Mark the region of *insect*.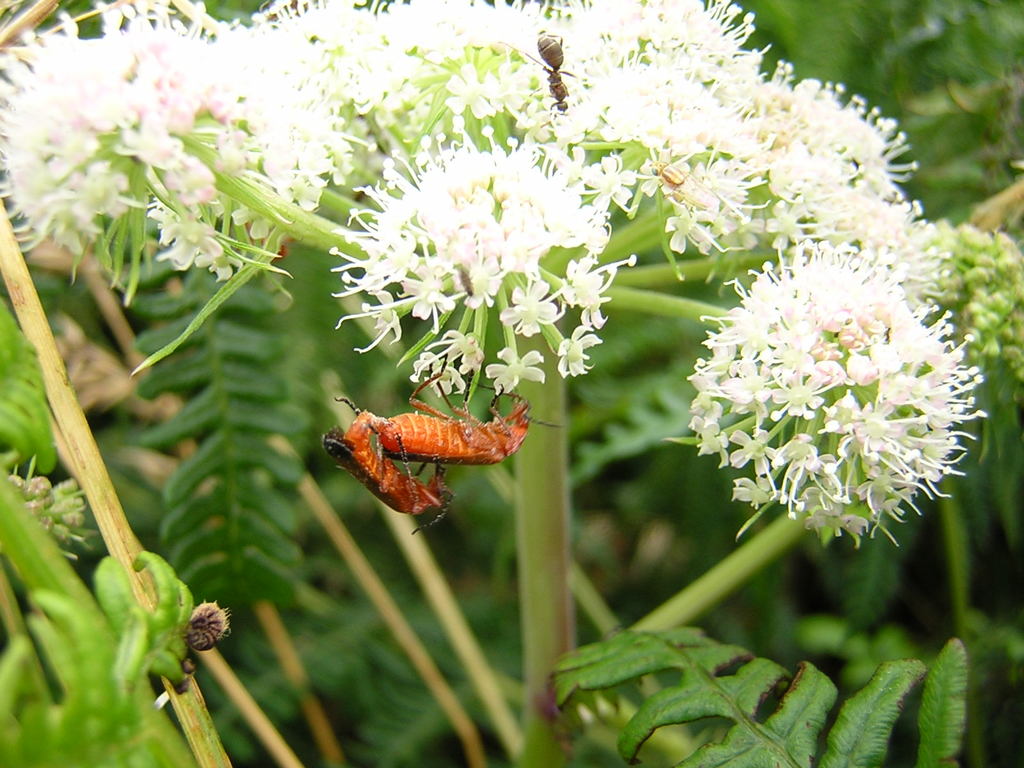
Region: x1=332, y1=357, x2=562, y2=474.
